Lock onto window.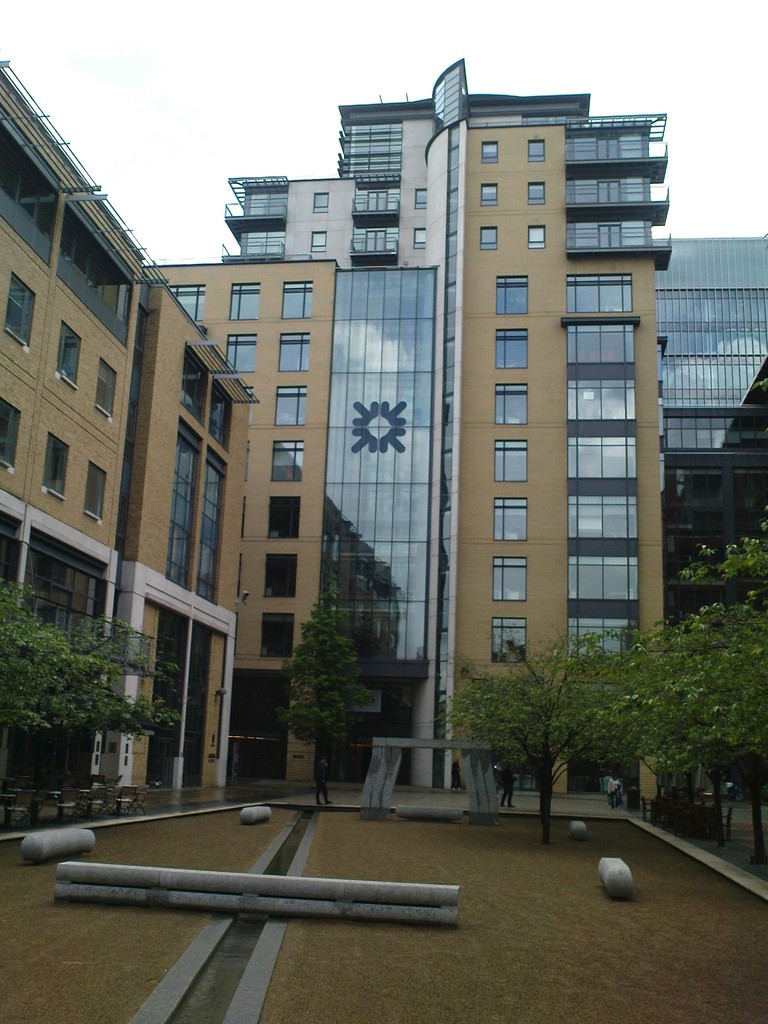
Locked: 492 436 529 481.
